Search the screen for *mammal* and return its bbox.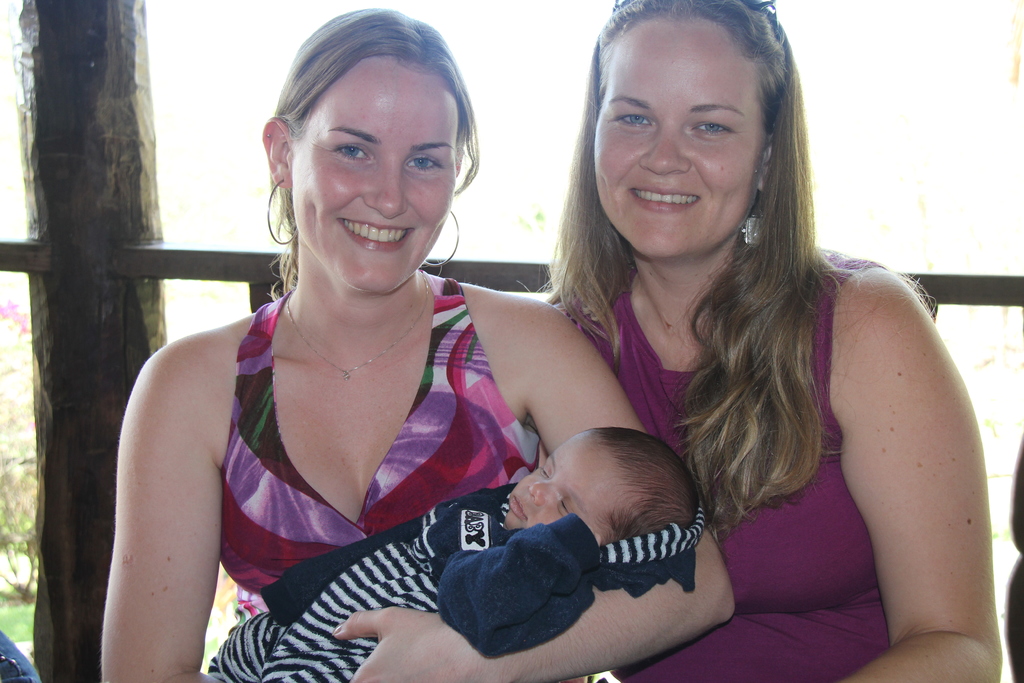
Found: 524 0 1002 682.
